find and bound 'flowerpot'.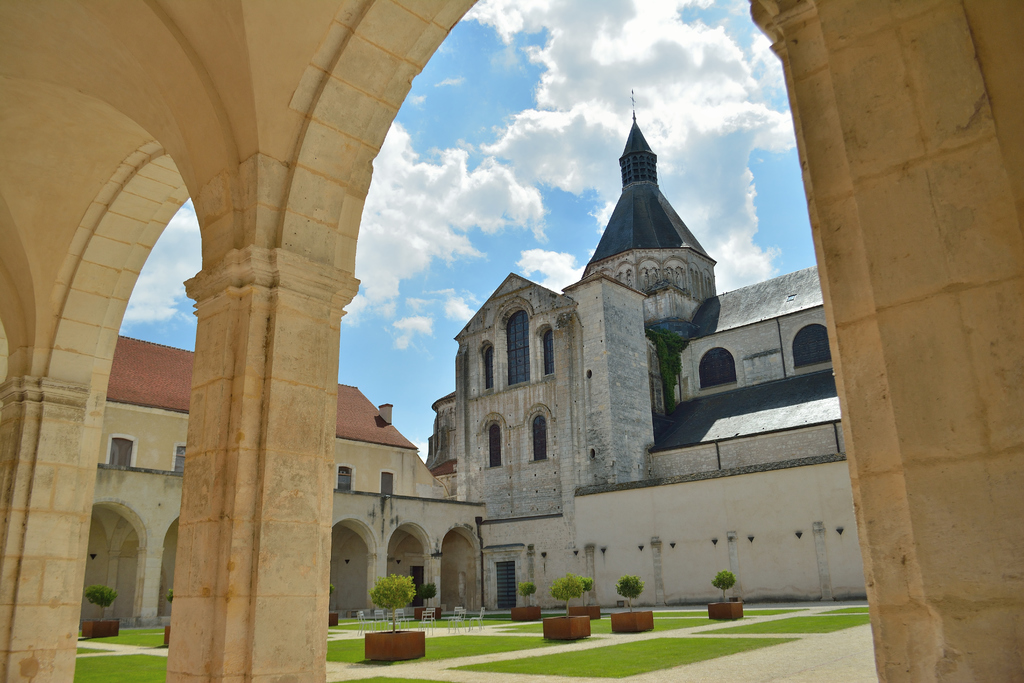
Bound: {"x1": 565, "y1": 602, "x2": 601, "y2": 620}.
